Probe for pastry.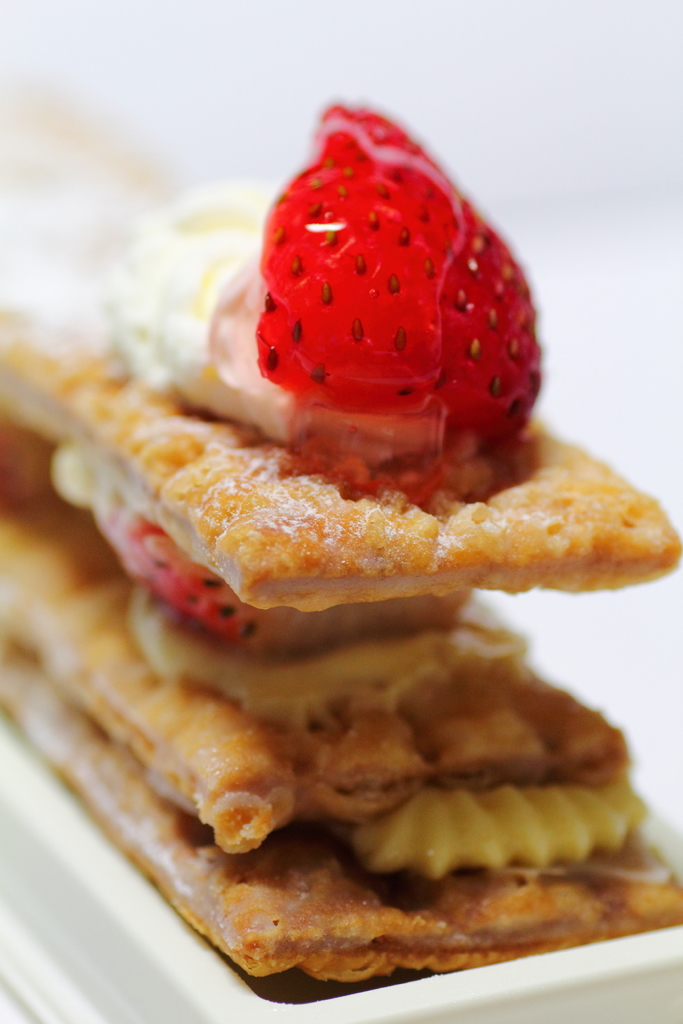
Probe result: 4 101 682 991.
